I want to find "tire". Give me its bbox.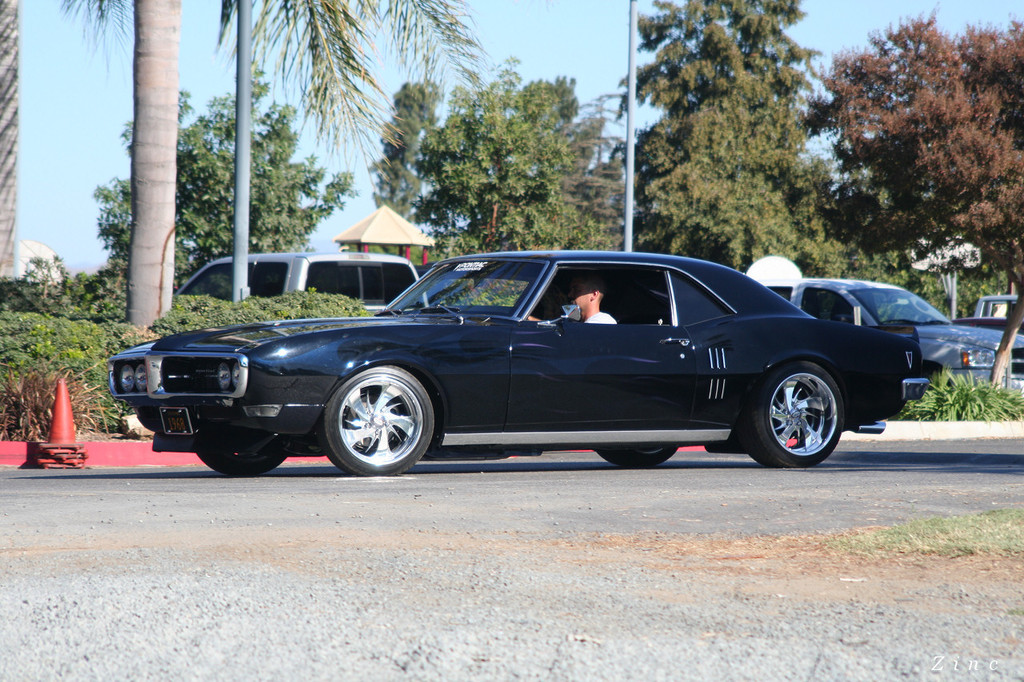
322,364,435,476.
